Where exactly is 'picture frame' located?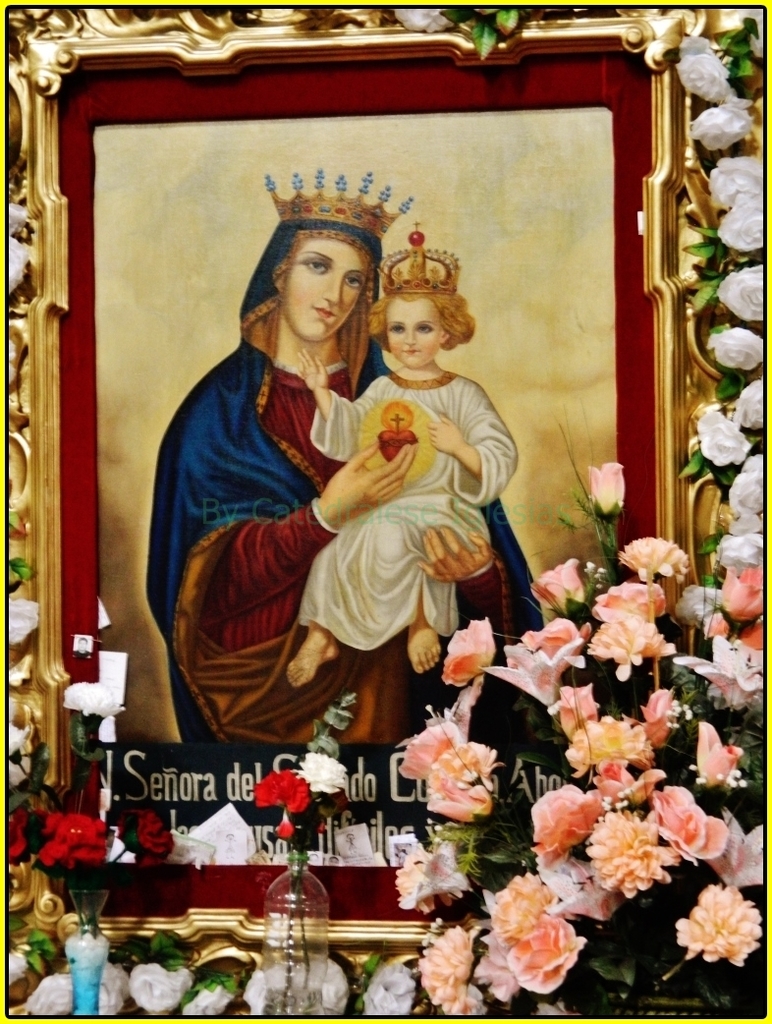
Its bounding box is bbox=(13, 0, 705, 937).
